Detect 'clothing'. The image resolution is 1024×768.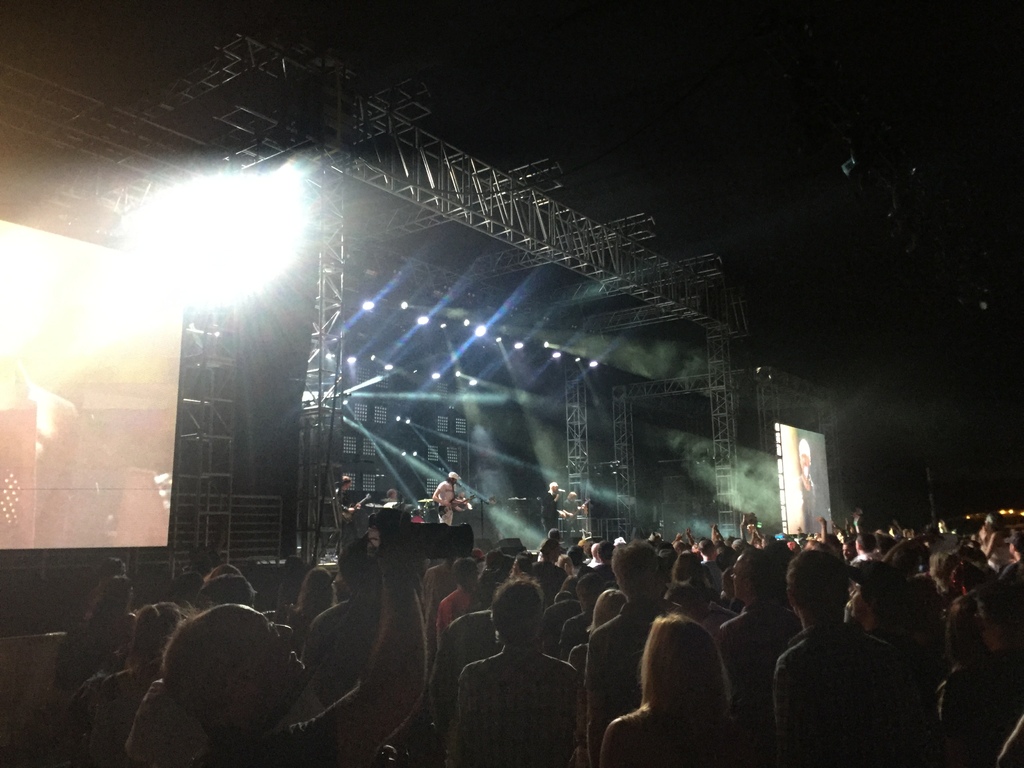
(left=308, top=593, right=388, bottom=703).
